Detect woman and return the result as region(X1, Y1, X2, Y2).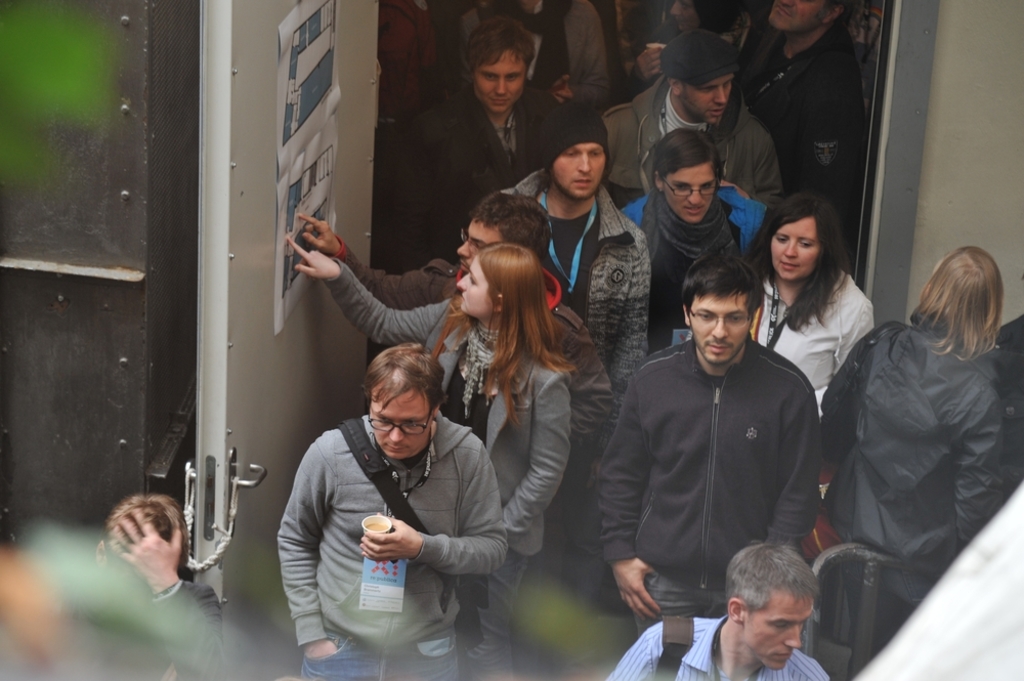
region(504, 103, 656, 443).
